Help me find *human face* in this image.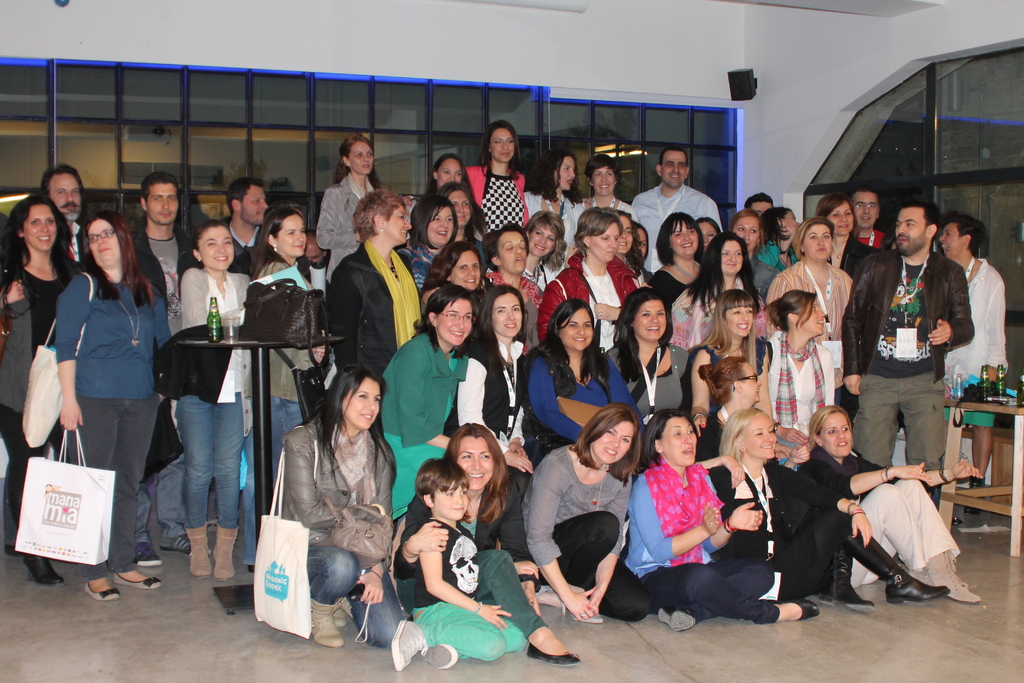
Found it: {"left": 940, "top": 222, "right": 963, "bottom": 258}.
